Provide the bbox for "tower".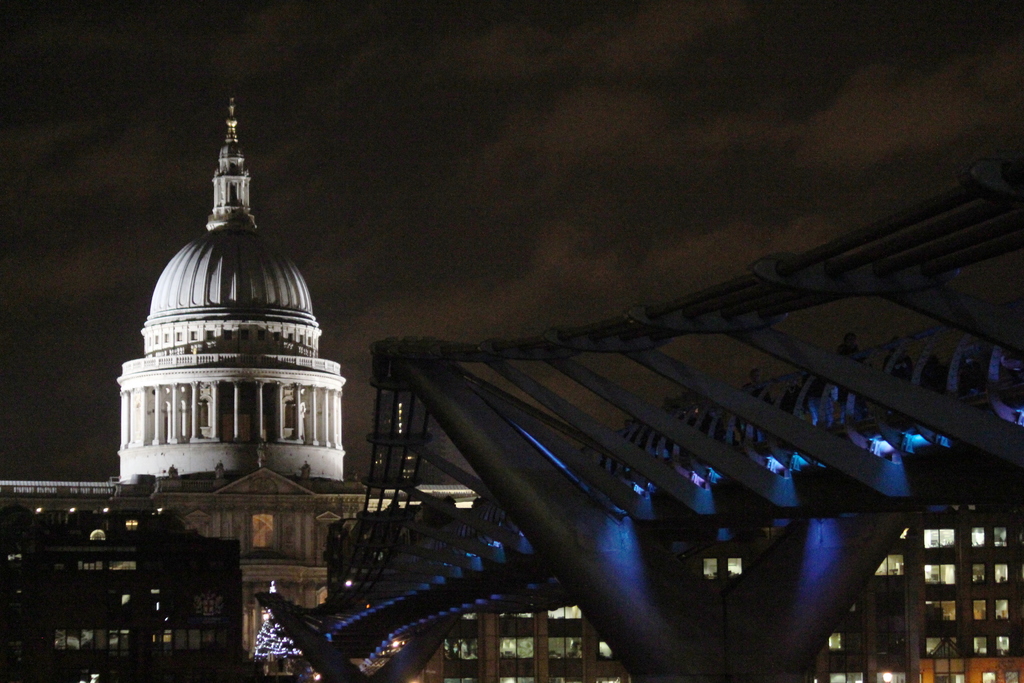
{"x1": 109, "y1": 86, "x2": 352, "y2": 541}.
